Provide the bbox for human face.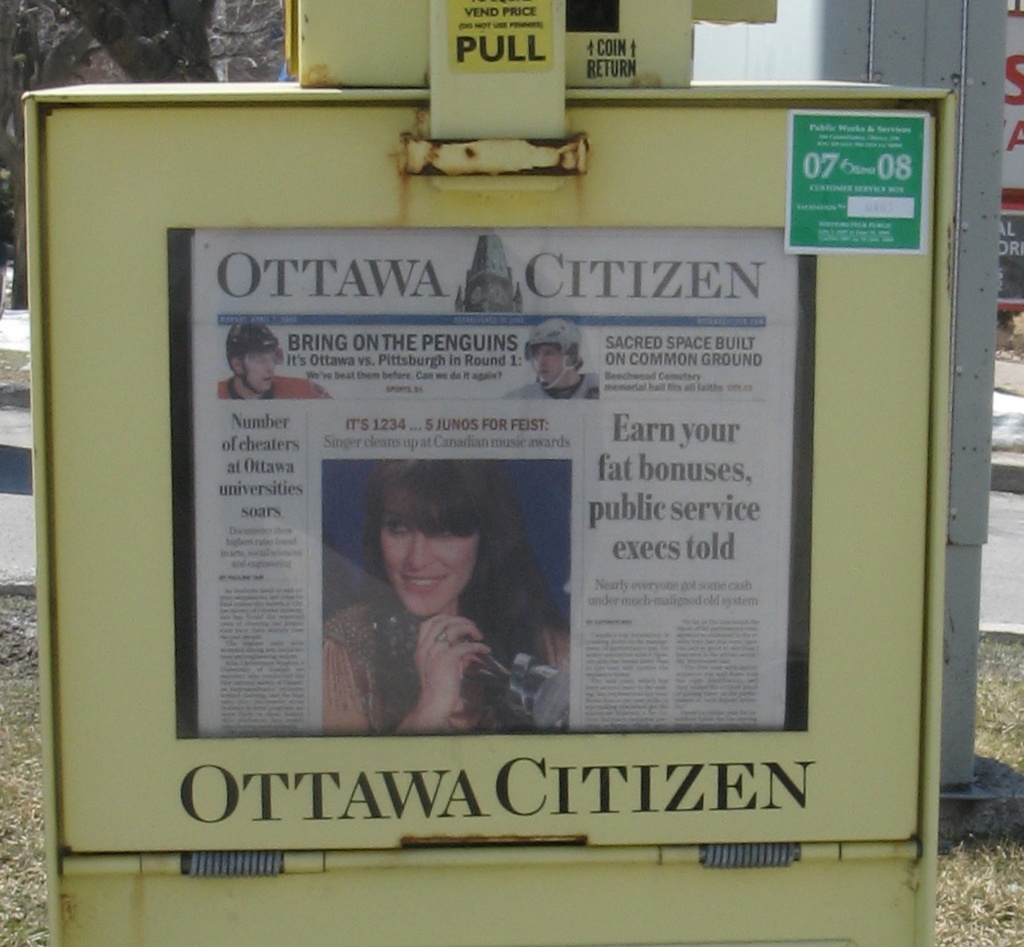
381 511 478 623.
